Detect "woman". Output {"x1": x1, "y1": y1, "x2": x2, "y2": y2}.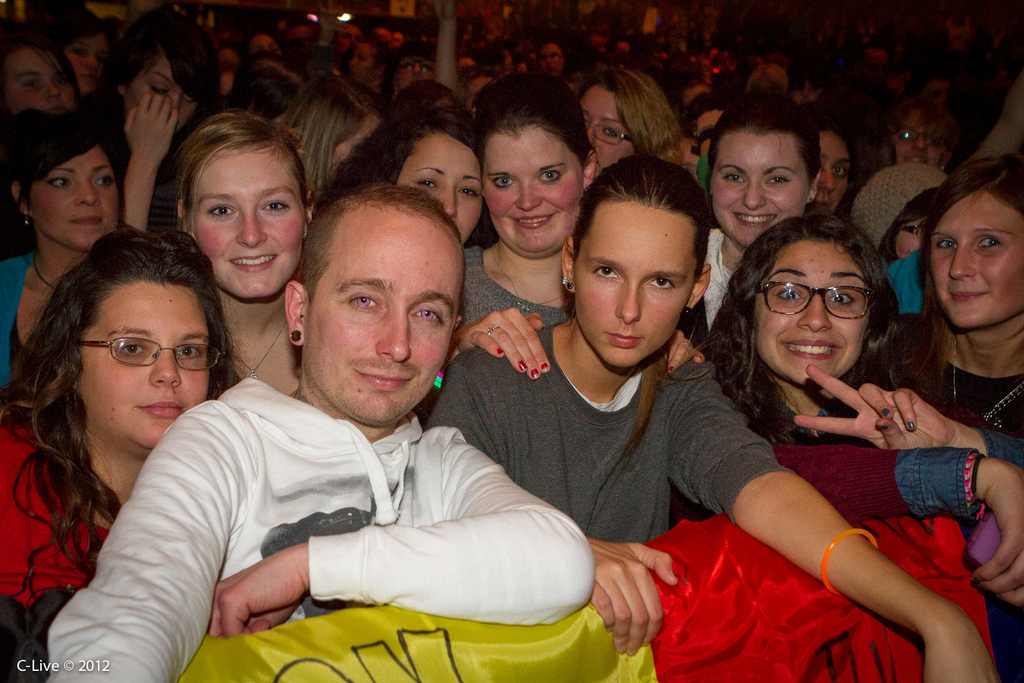
{"x1": 422, "y1": 149, "x2": 1001, "y2": 682}.
